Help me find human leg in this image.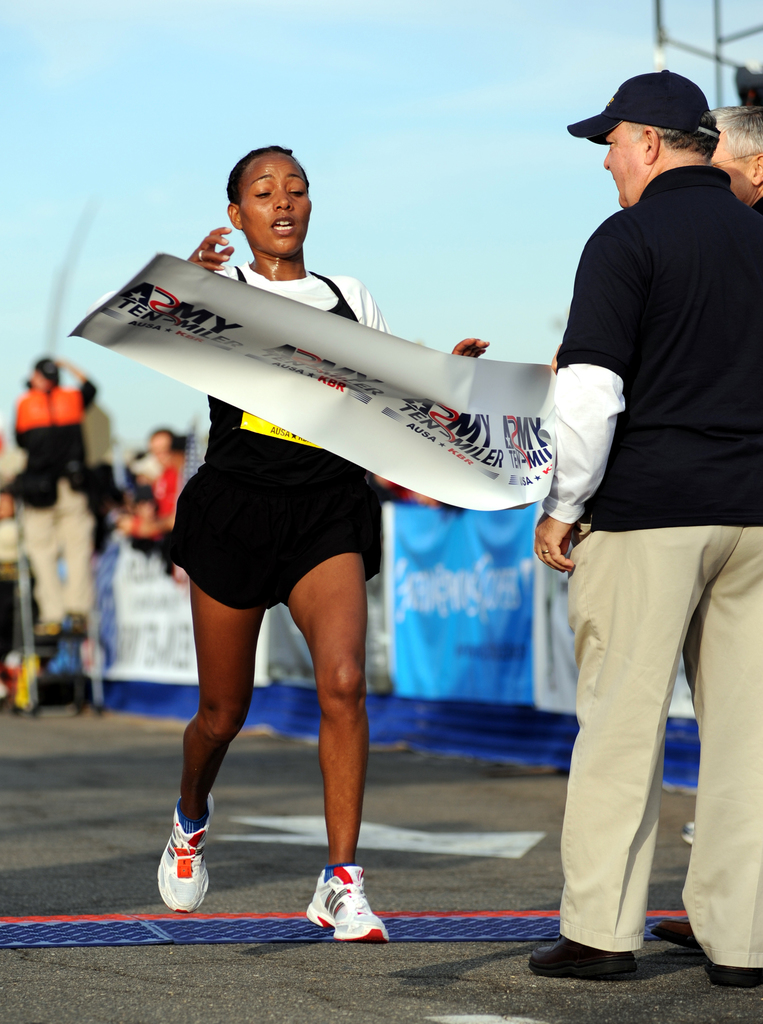
Found it: <bbox>678, 442, 762, 987</bbox>.
